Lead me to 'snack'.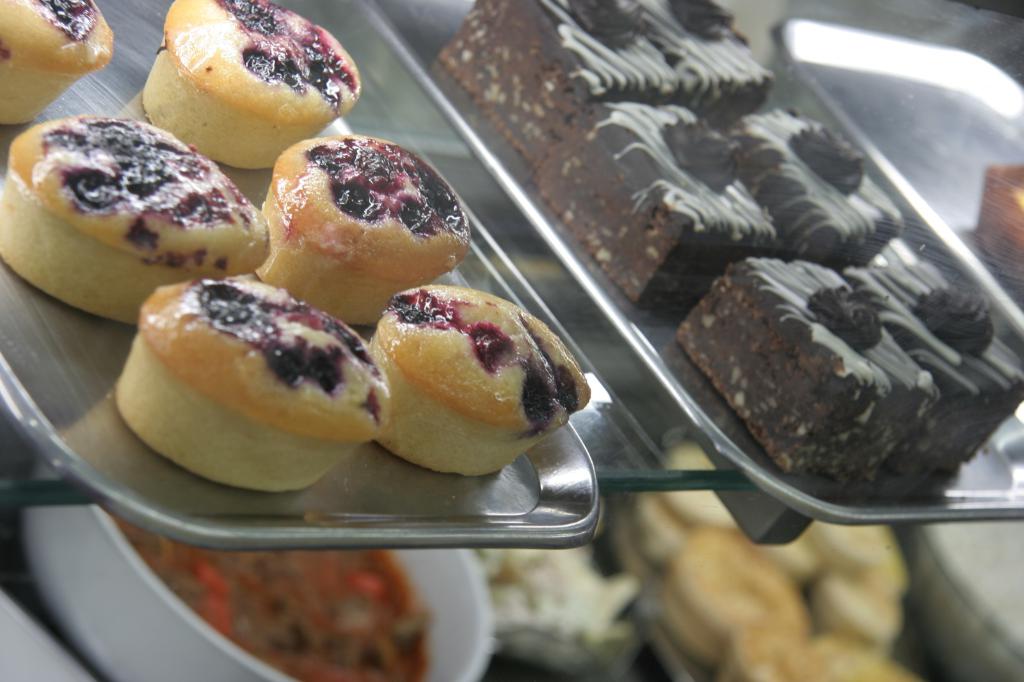
Lead to <bbox>257, 129, 470, 329</bbox>.
